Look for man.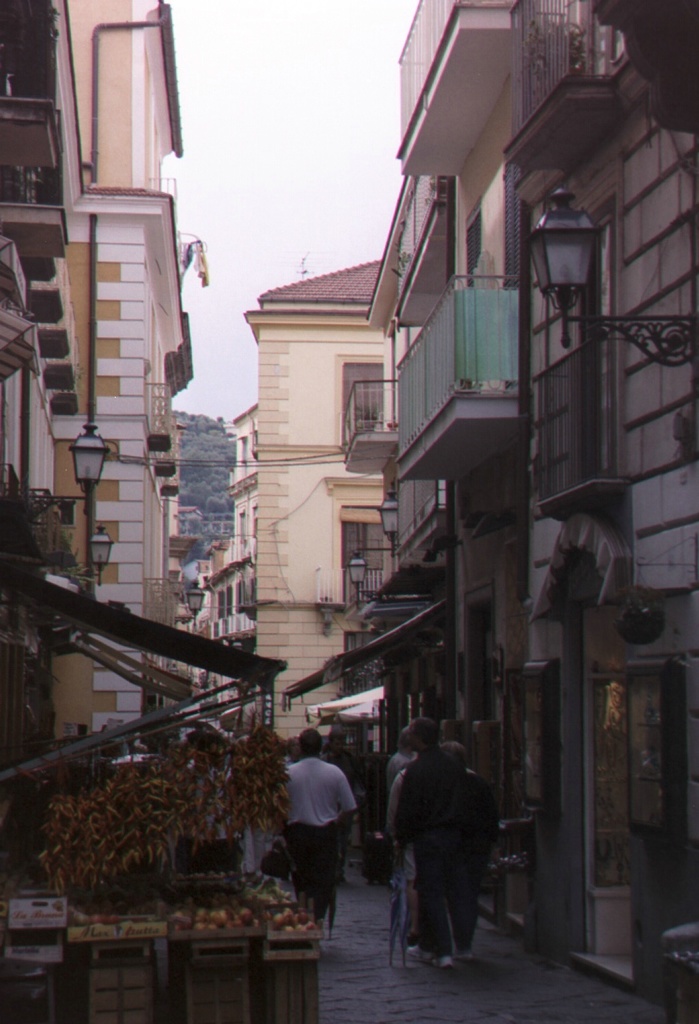
Found: select_region(289, 728, 356, 918).
